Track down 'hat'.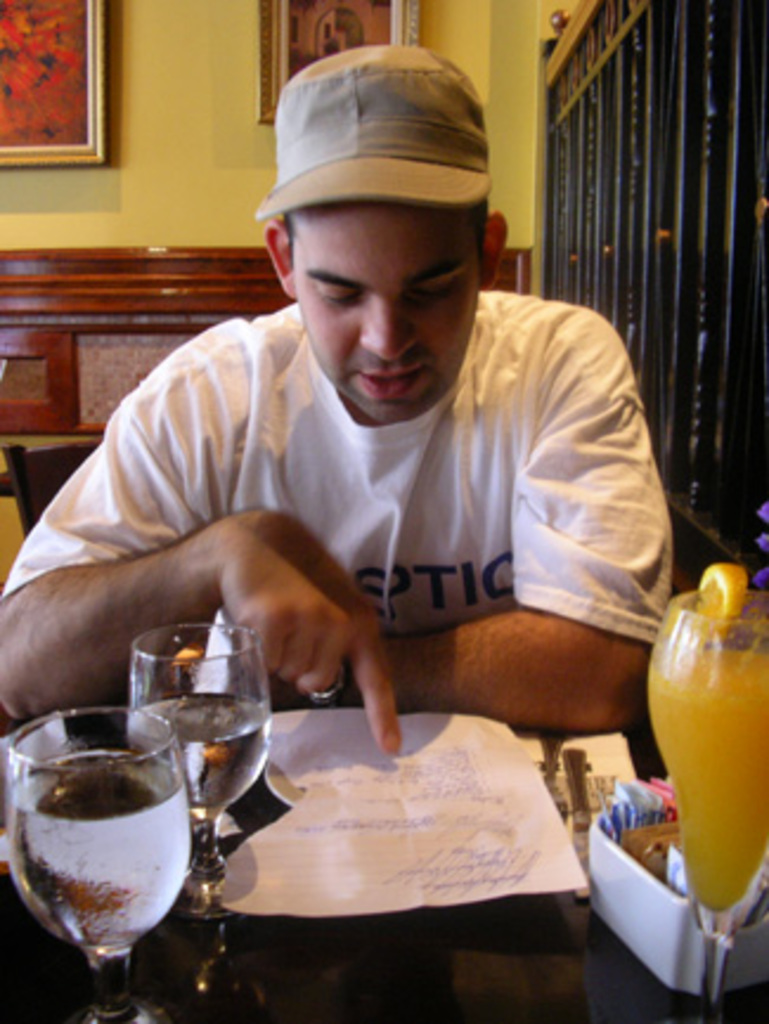
Tracked to bbox=[256, 45, 492, 222].
